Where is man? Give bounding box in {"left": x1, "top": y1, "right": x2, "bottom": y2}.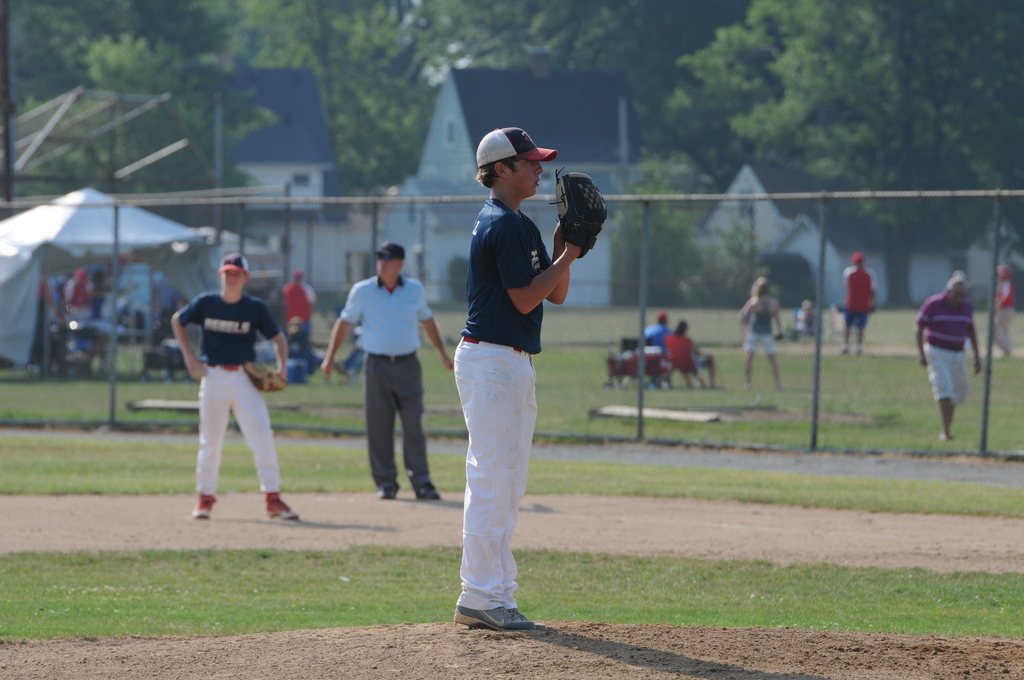
{"left": 165, "top": 254, "right": 294, "bottom": 523}.
